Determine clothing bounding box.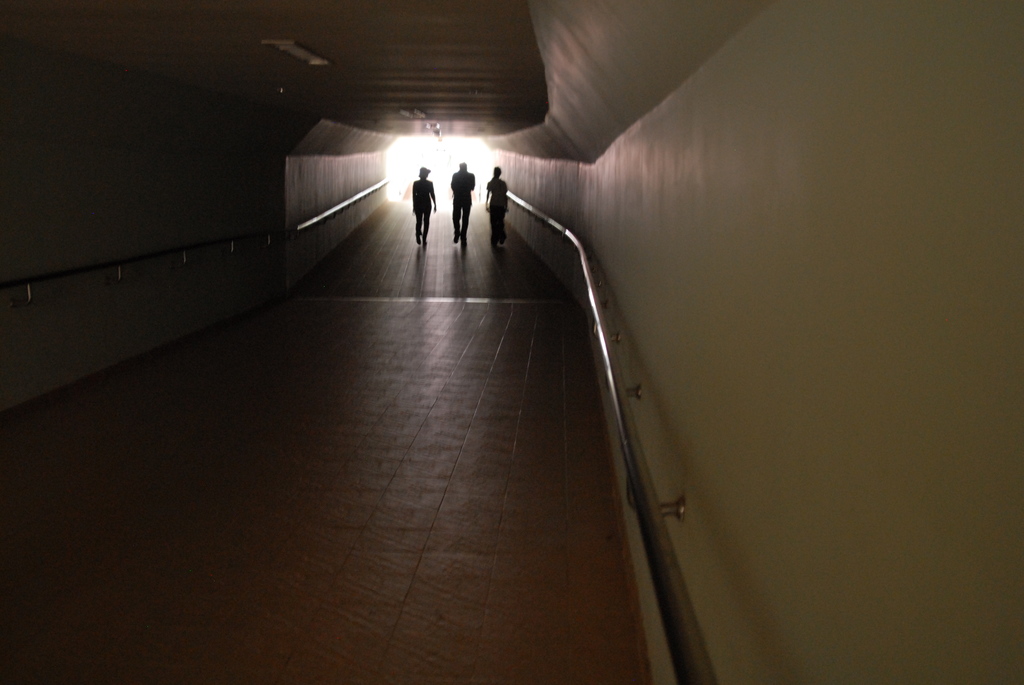
Determined: x1=407 y1=178 x2=433 y2=236.
